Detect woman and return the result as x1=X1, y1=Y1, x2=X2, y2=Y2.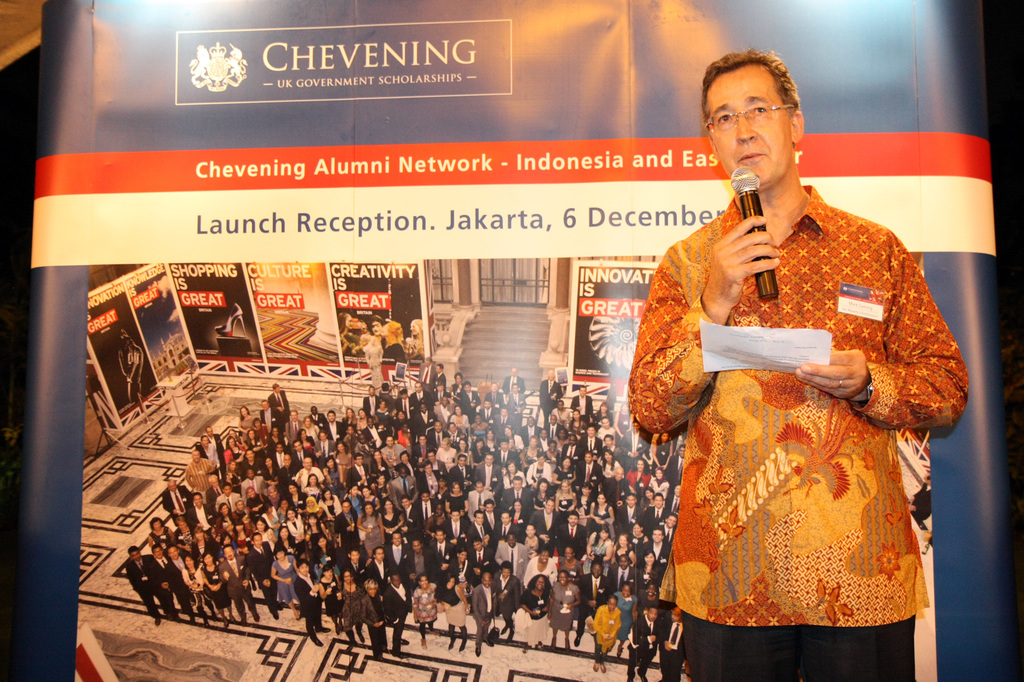
x1=270, y1=548, x2=301, y2=620.
